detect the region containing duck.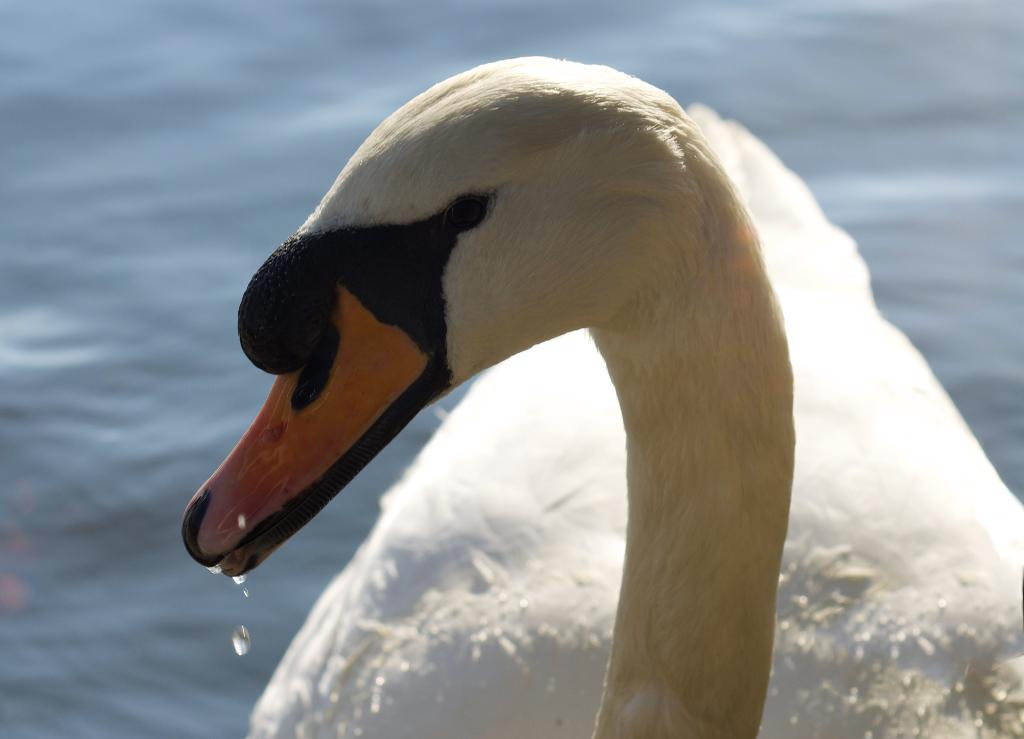
pyautogui.locateOnScreen(179, 58, 1023, 738).
